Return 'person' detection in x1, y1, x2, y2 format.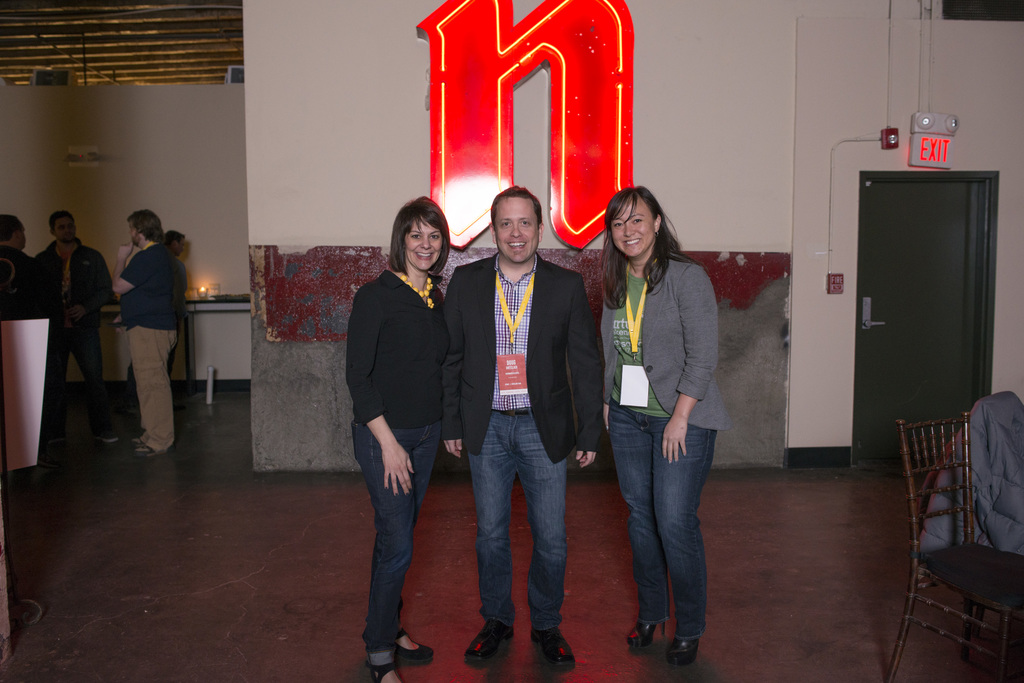
1, 216, 40, 321.
